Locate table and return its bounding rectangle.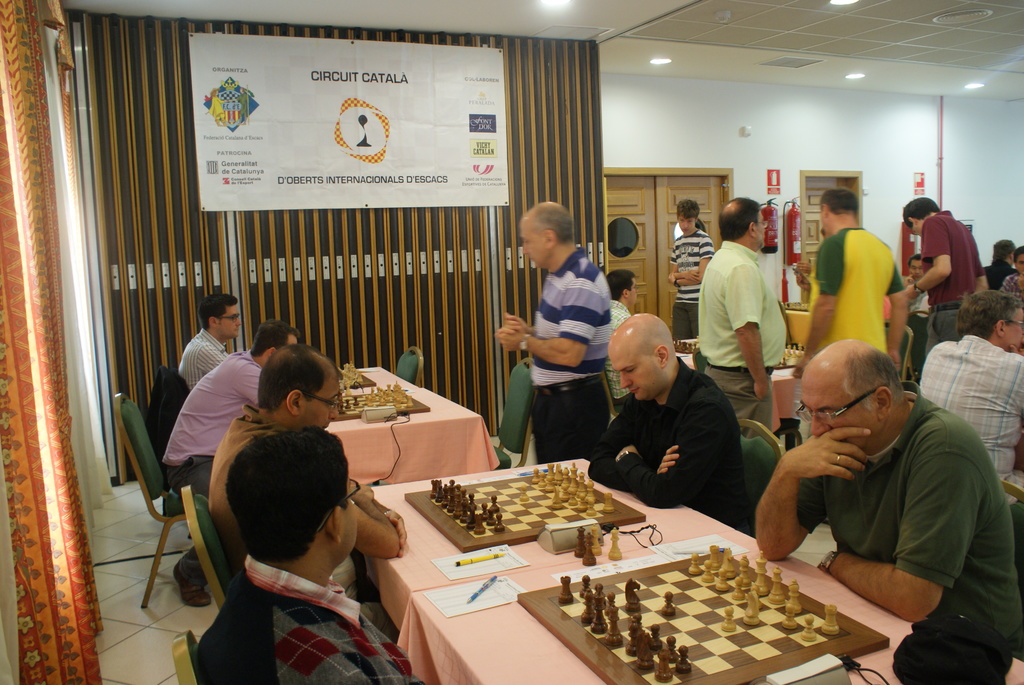
l=676, t=338, r=803, b=434.
